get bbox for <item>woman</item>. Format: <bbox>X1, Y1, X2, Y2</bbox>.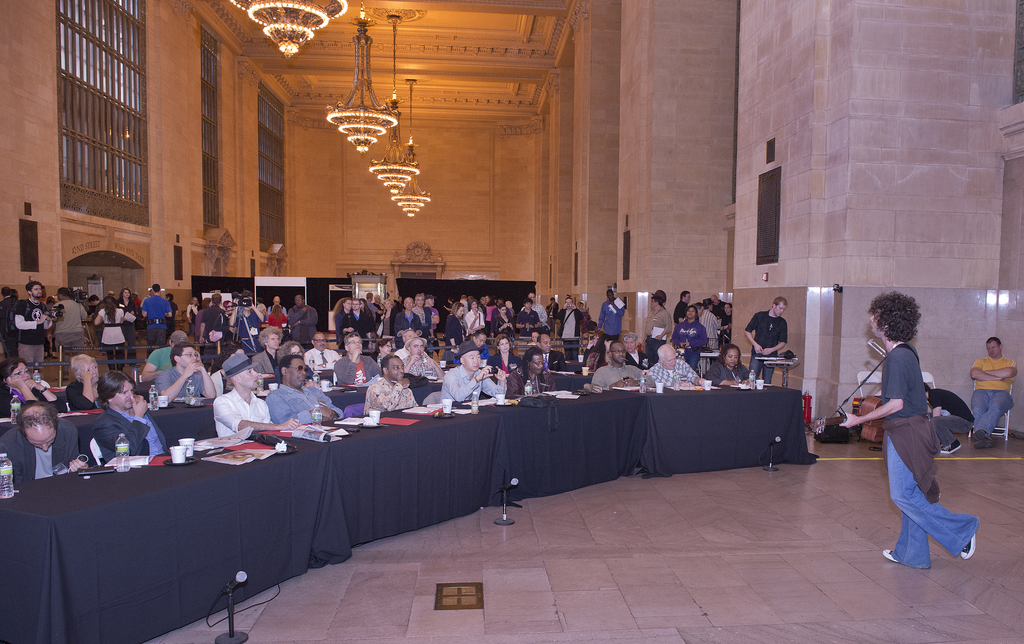
<bbox>211, 300, 235, 346</bbox>.
